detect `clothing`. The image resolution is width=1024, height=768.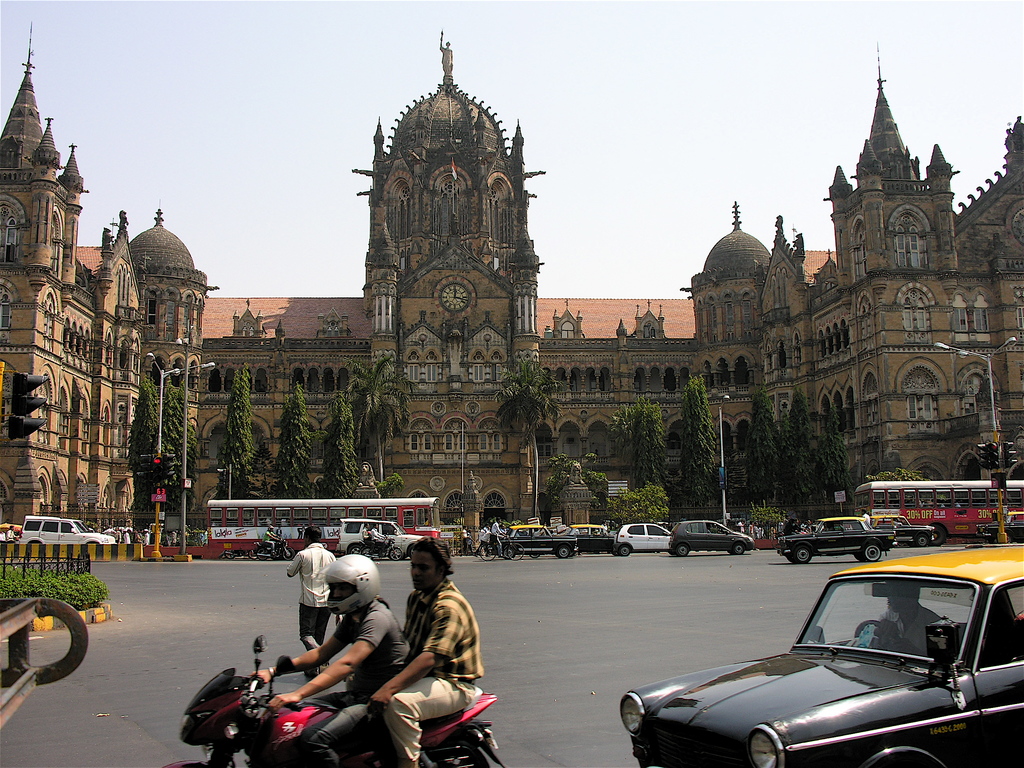
(left=385, top=572, right=485, bottom=728).
